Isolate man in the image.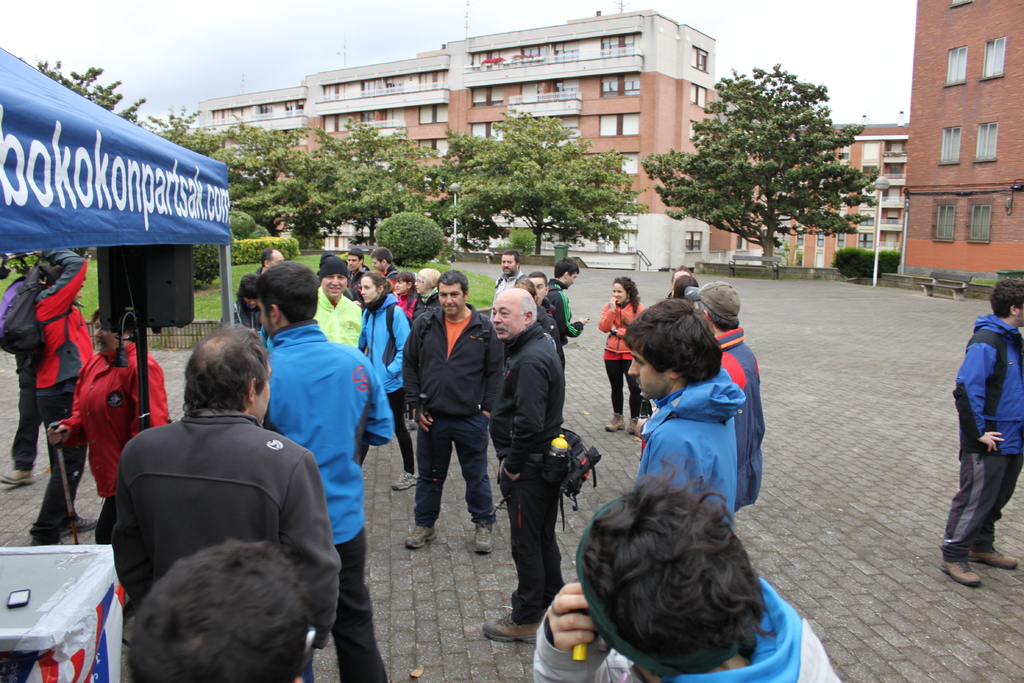
Isolated region: rect(527, 269, 548, 304).
